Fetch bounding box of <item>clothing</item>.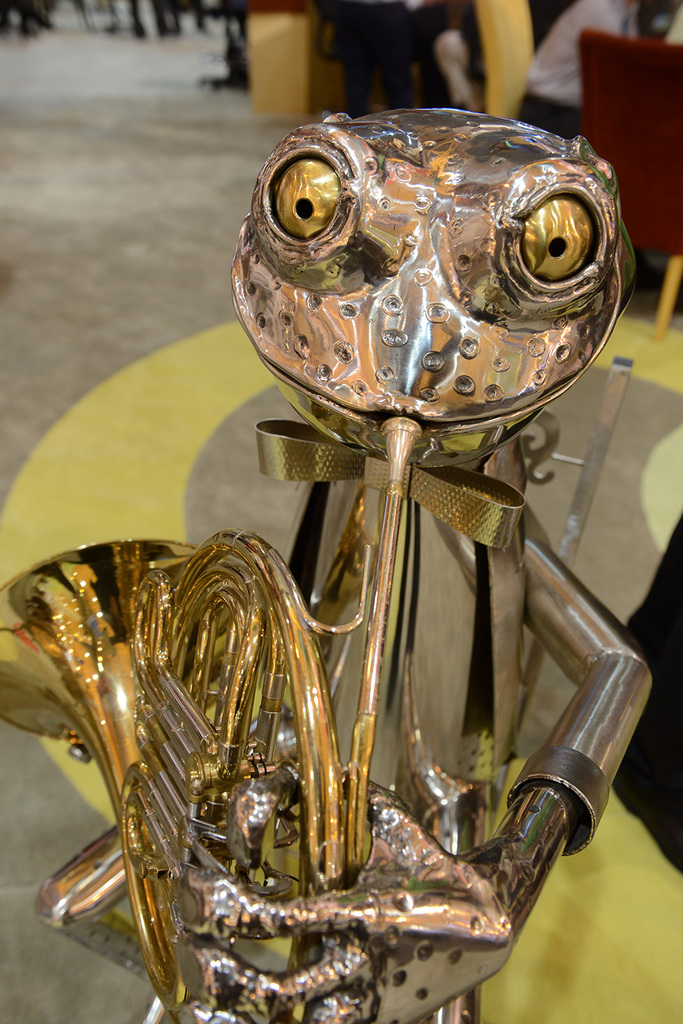
Bbox: x1=513 y1=0 x2=638 y2=138.
